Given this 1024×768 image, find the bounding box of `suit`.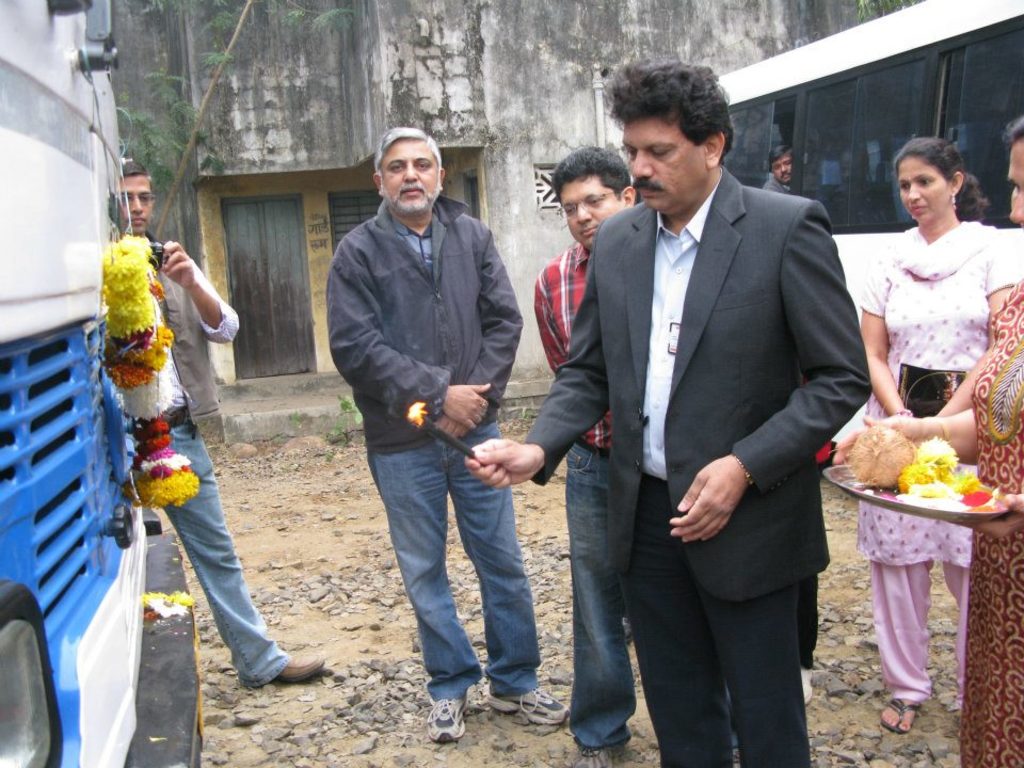
<bbox>540, 86, 859, 749</bbox>.
